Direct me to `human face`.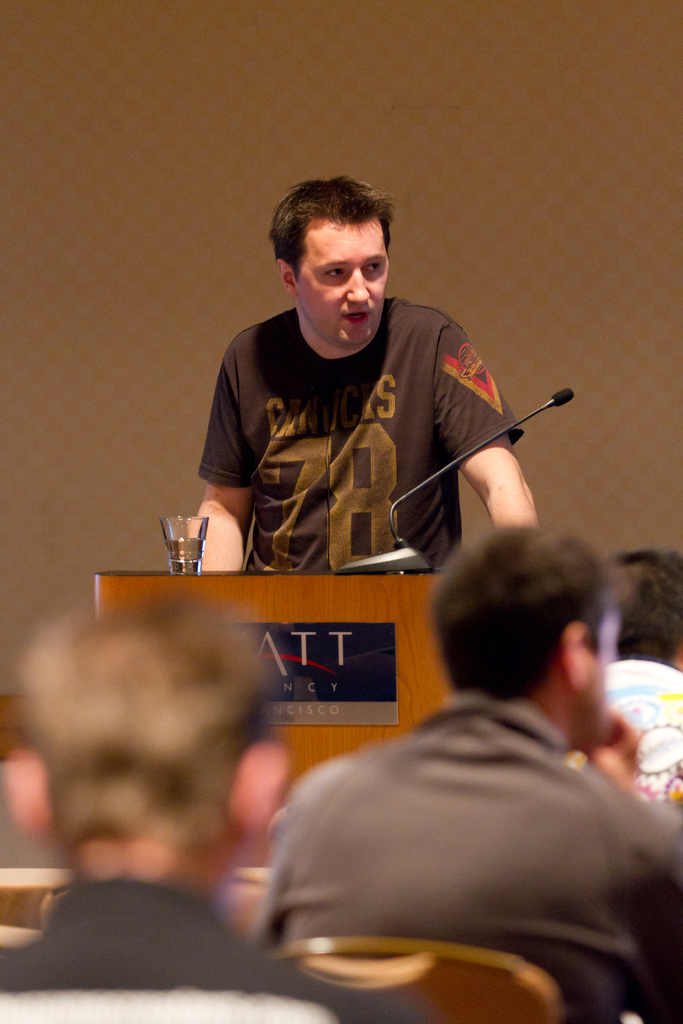
Direction: (293,211,393,349).
